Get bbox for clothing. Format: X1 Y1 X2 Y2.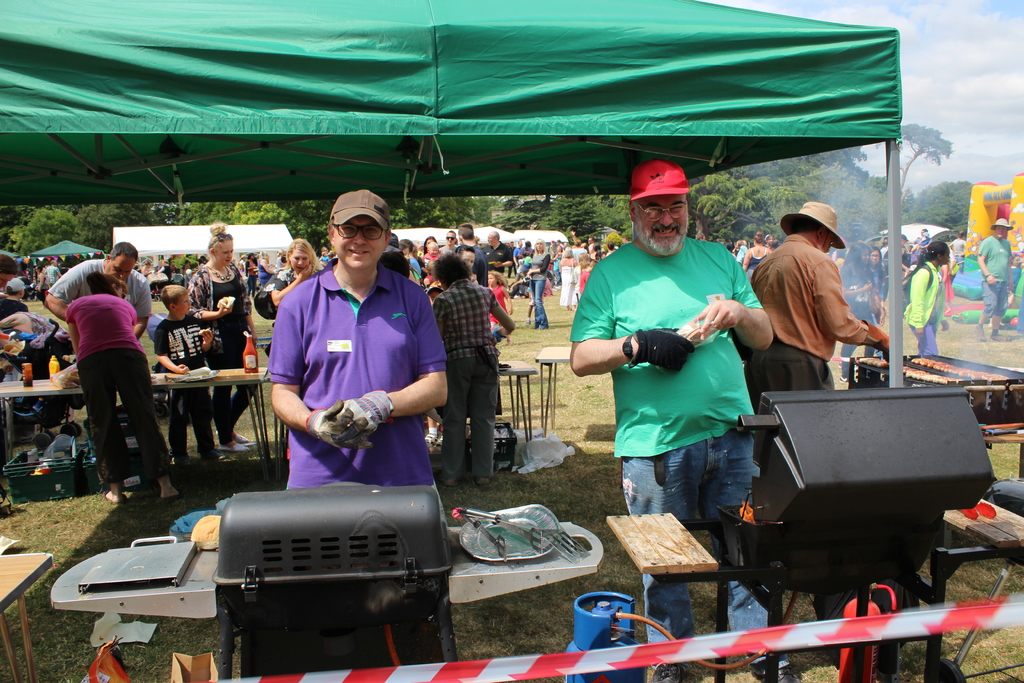
568 245 760 465.
